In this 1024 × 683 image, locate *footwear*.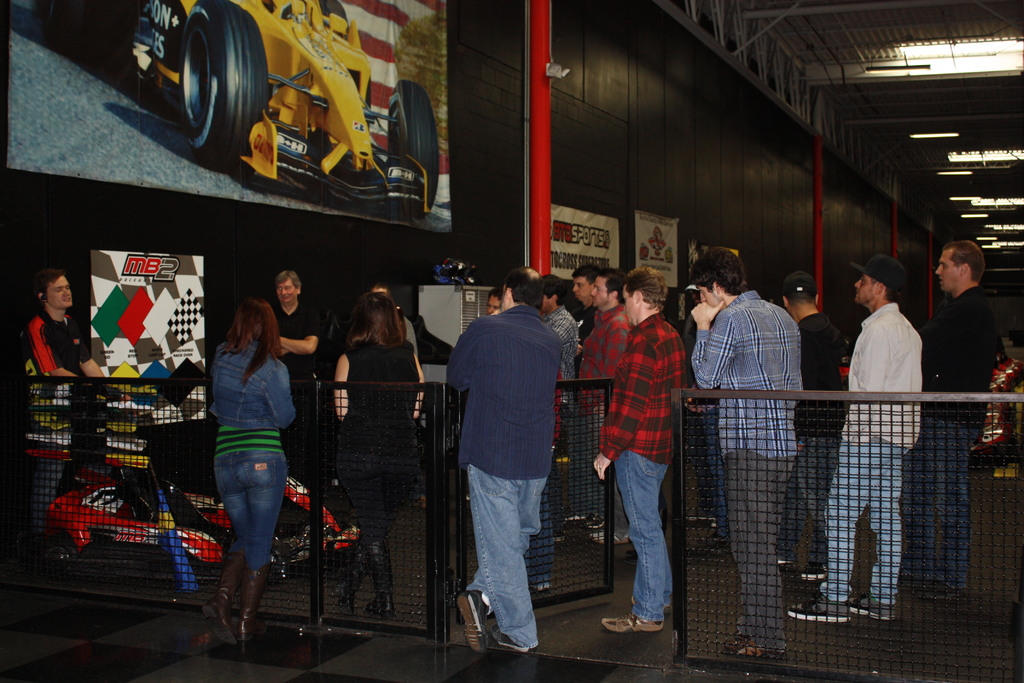
Bounding box: 602, 611, 662, 632.
